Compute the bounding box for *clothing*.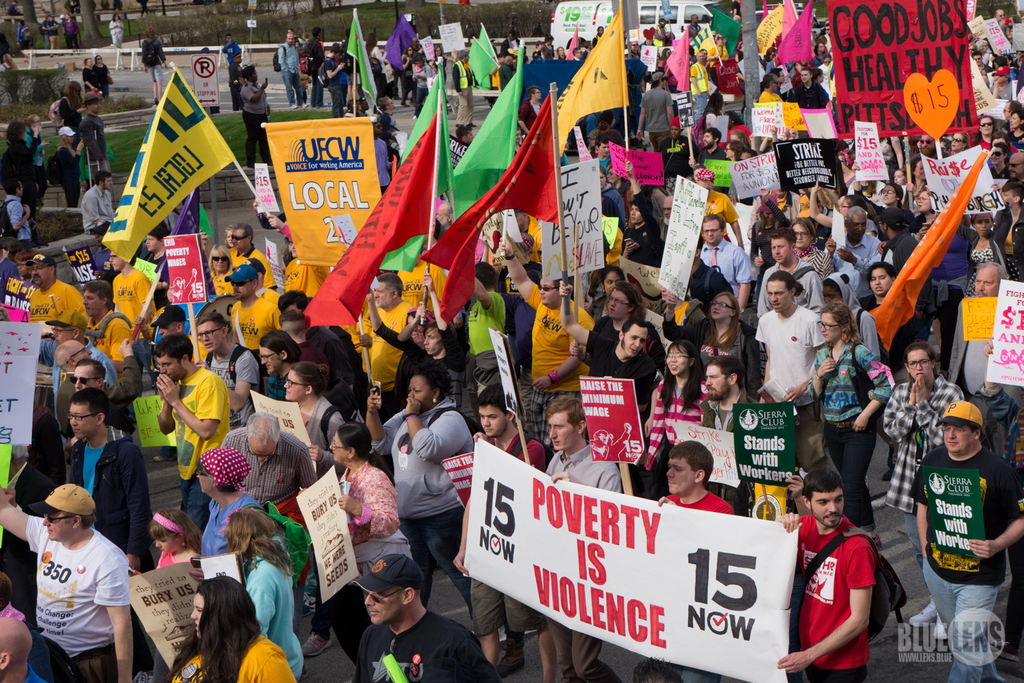
Rect(696, 143, 729, 167).
